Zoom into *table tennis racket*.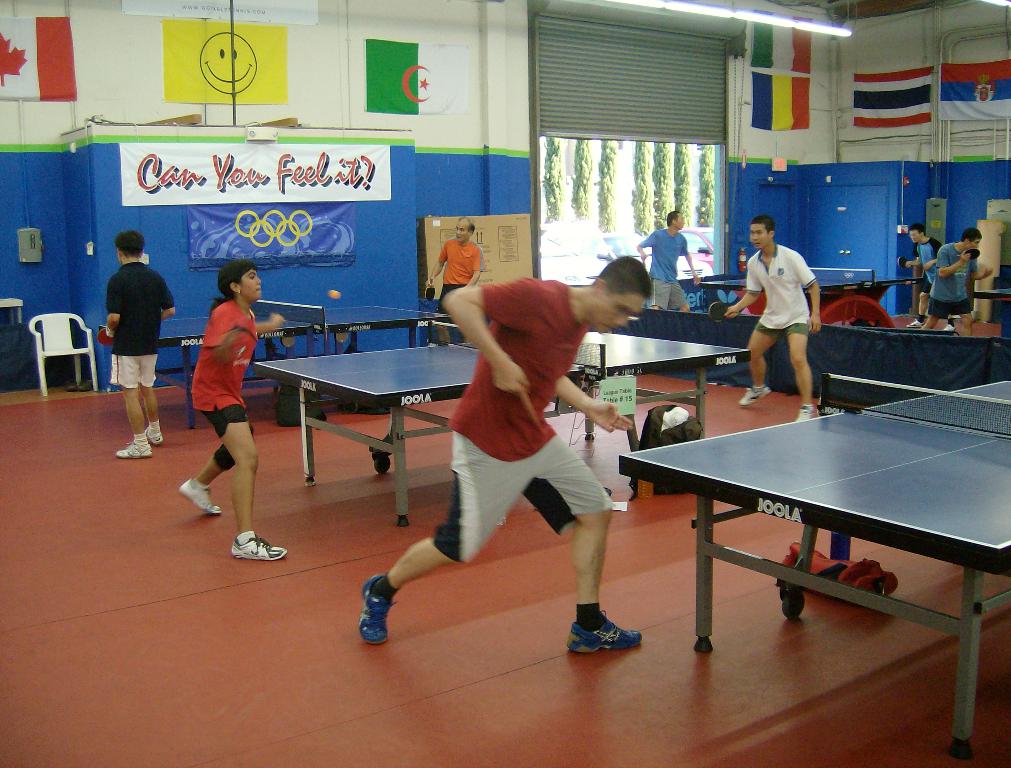
Zoom target: x1=709 y1=299 x2=735 y2=323.
